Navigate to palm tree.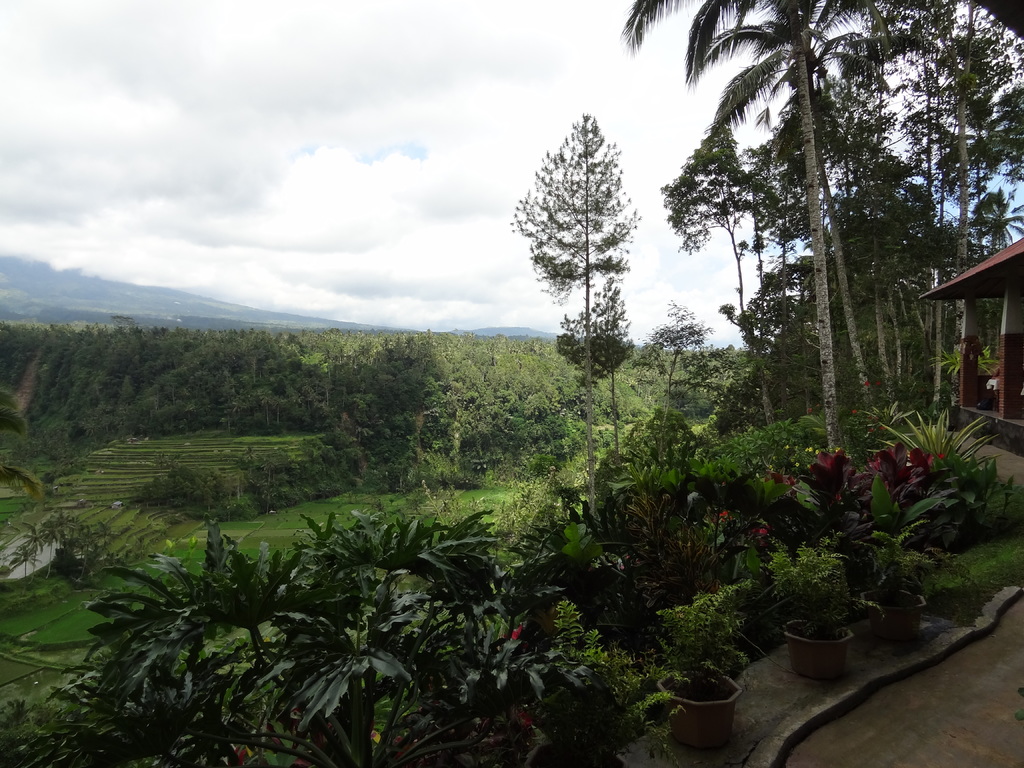
Navigation target: l=755, t=88, r=868, b=401.
